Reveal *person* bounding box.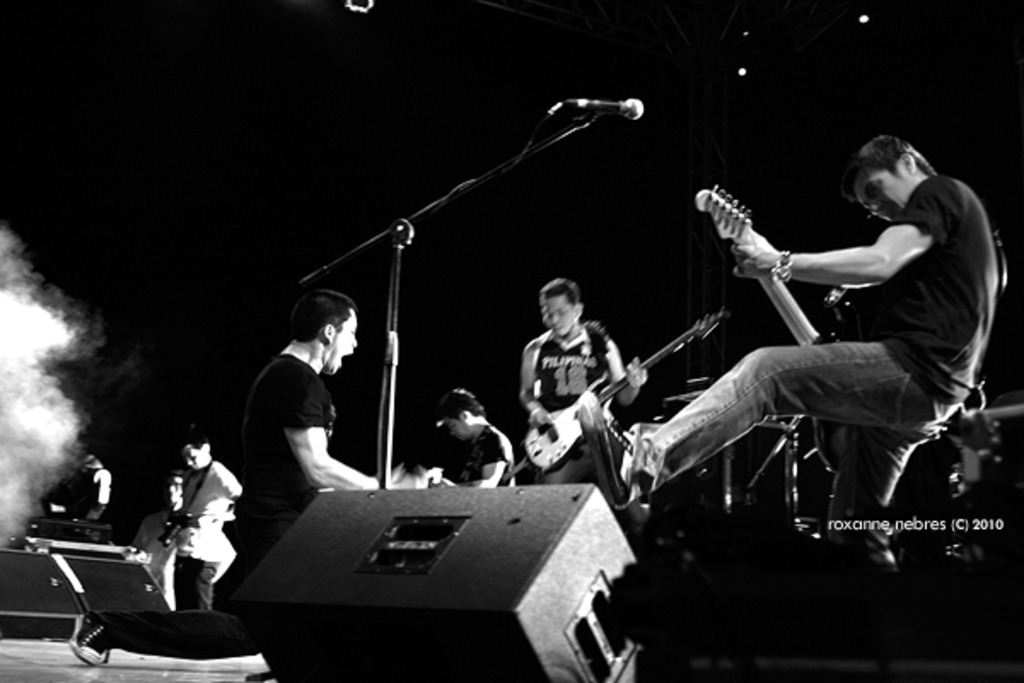
Revealed: box=[169, 434, 246, 613].
